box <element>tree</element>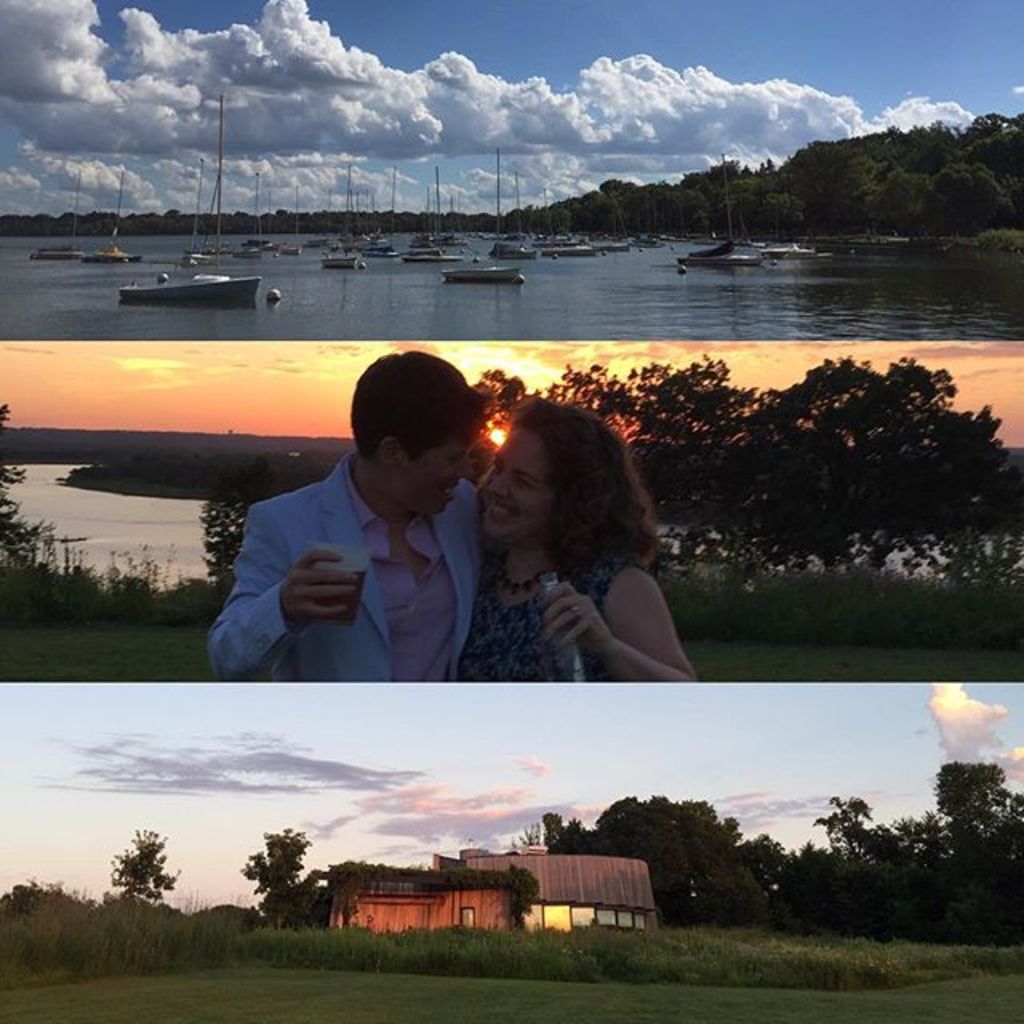
x1=461, y1=366, x2=534, y2=454
